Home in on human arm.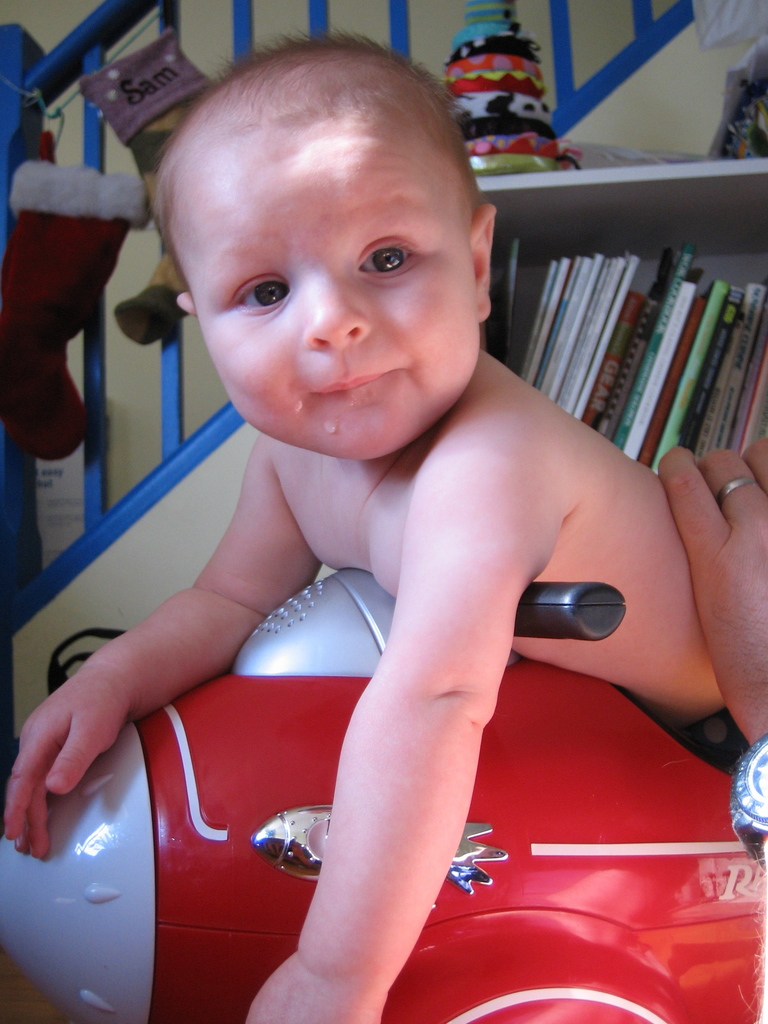
Homed in at crop(0, 429, 321, 861).
